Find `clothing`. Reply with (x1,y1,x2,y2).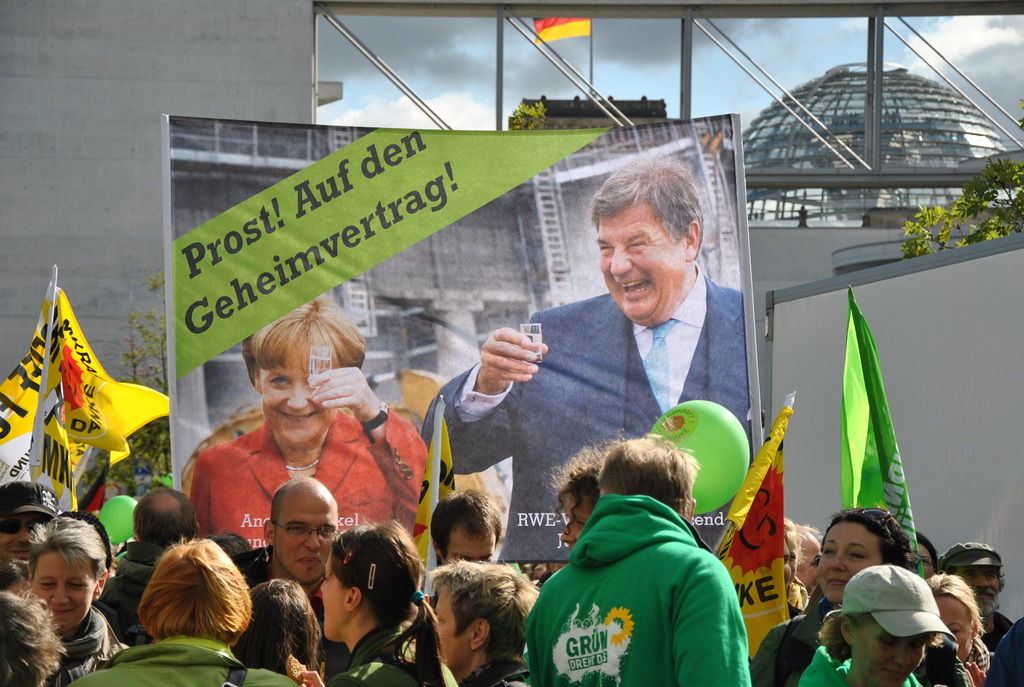
(973,615,1023,686).
